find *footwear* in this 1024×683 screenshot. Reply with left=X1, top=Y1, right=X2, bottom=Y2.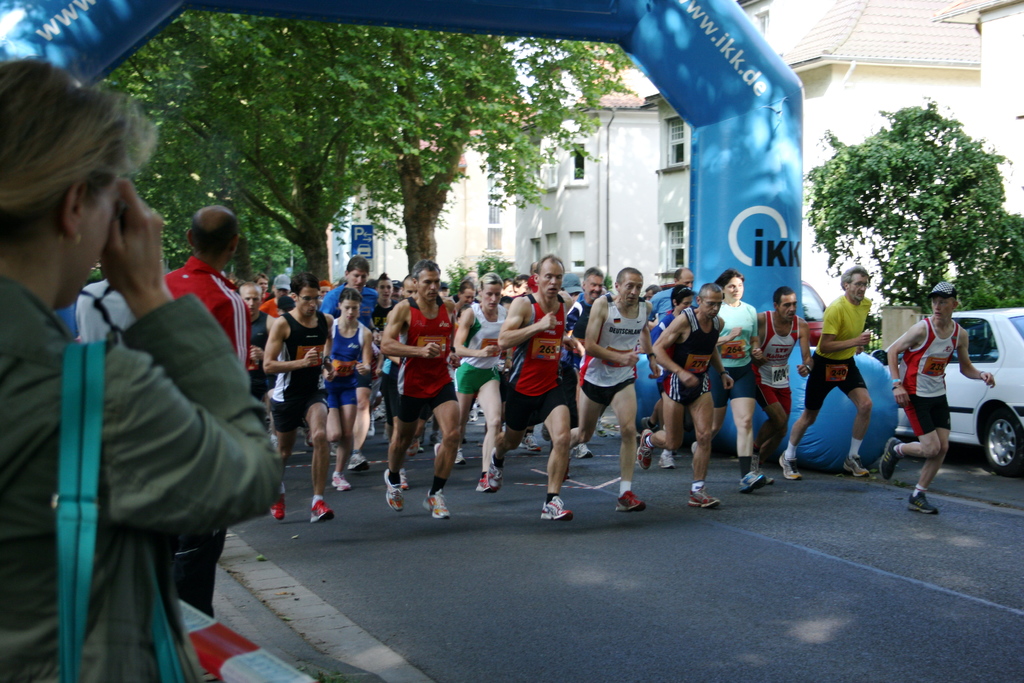
left=840, top=449, right=867, bottom=475.
